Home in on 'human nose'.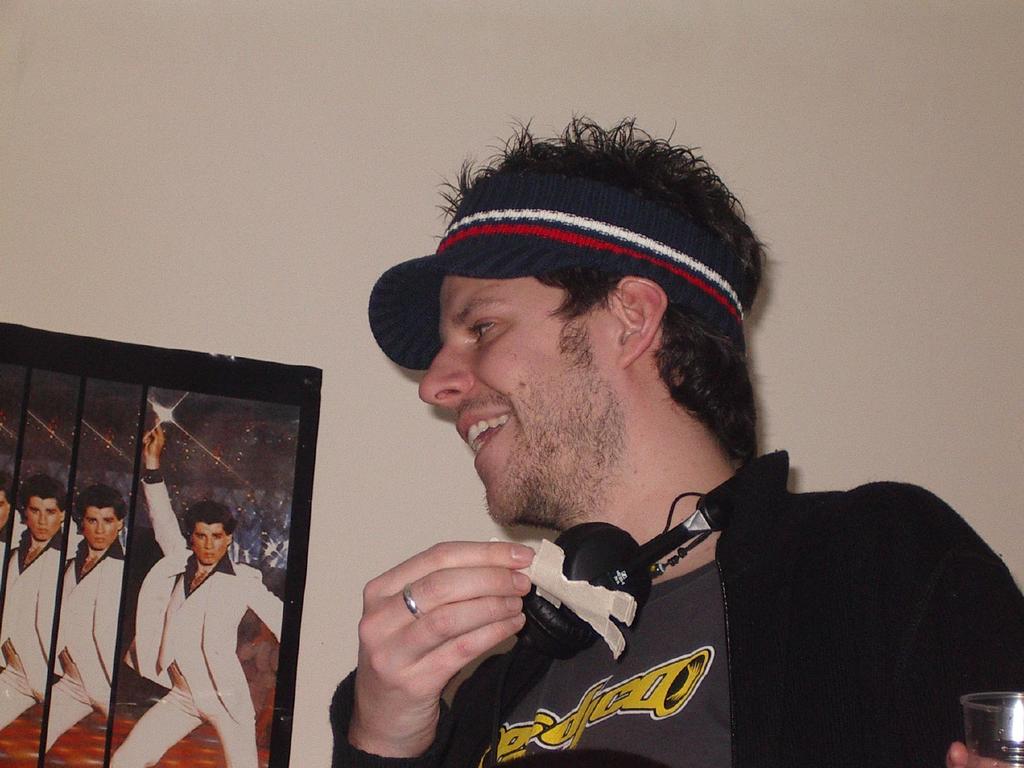
Homed in at select_region(419, 340, 469, 406).
